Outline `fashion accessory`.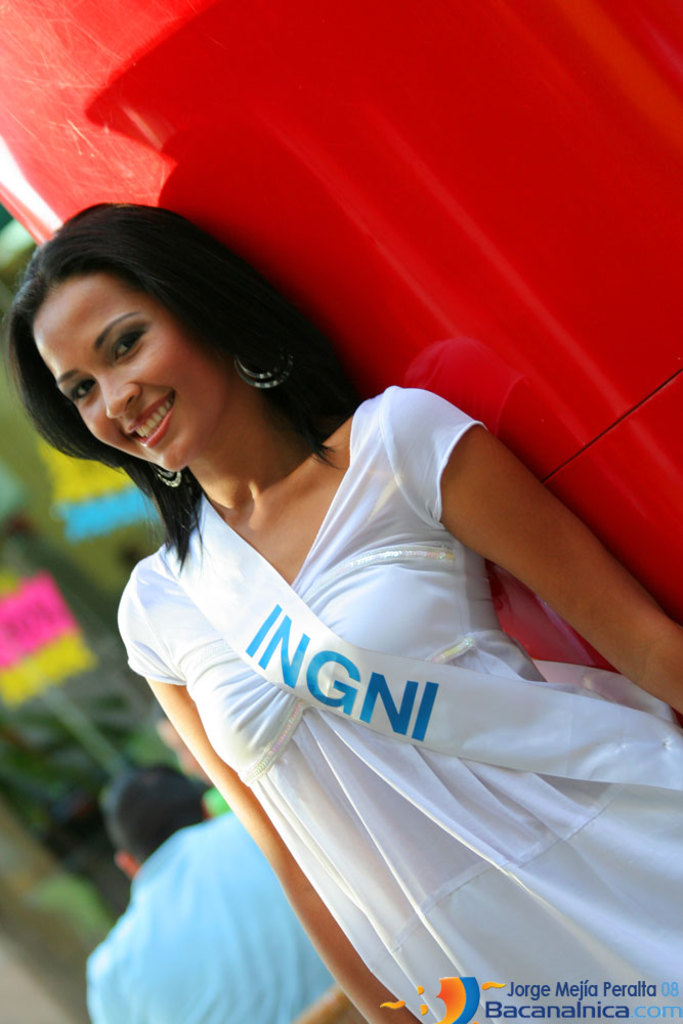
Outline: locate(143, 457, 180, 483).
